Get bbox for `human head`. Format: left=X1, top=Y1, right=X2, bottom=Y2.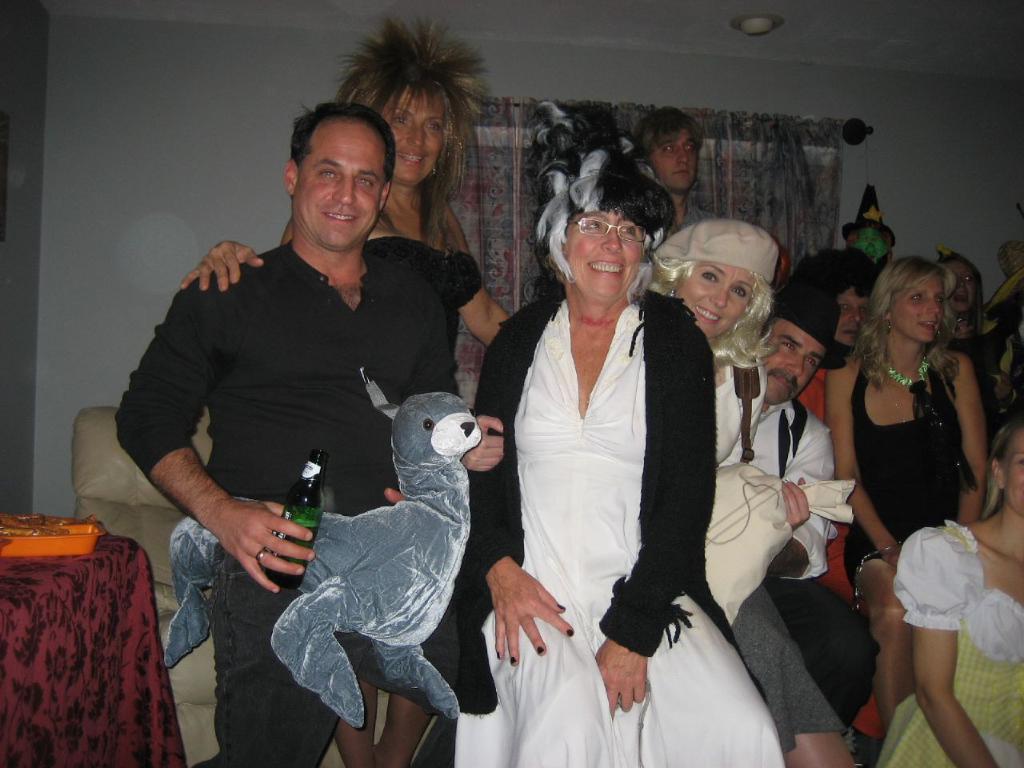
left=330, top=15, right=495, bottom=184.
